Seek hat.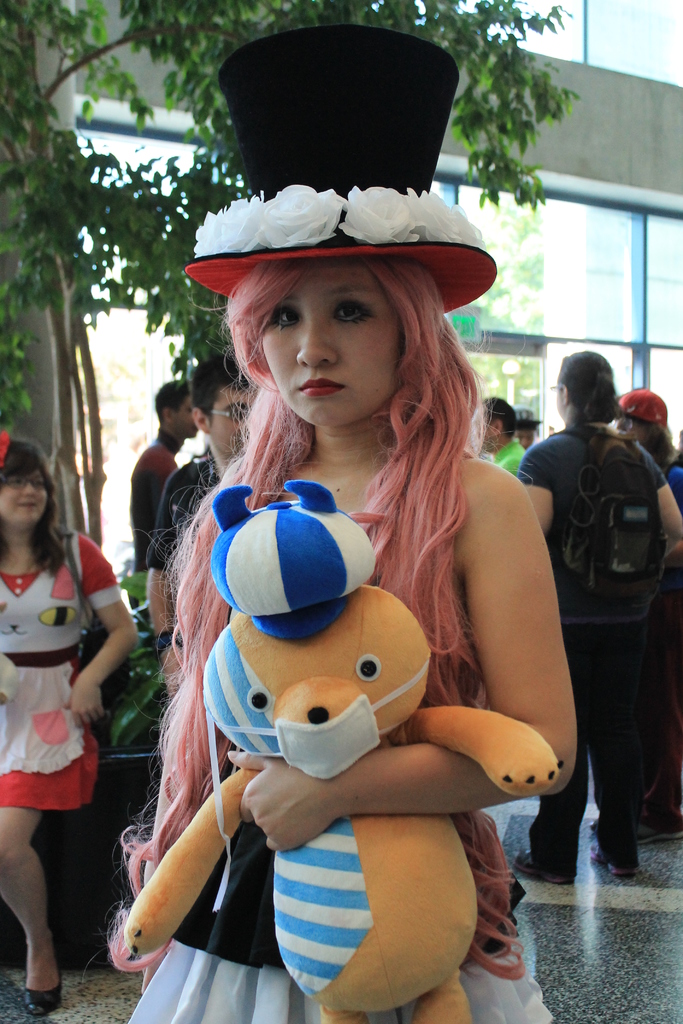
bbox=[614, 385, 670, 426].
